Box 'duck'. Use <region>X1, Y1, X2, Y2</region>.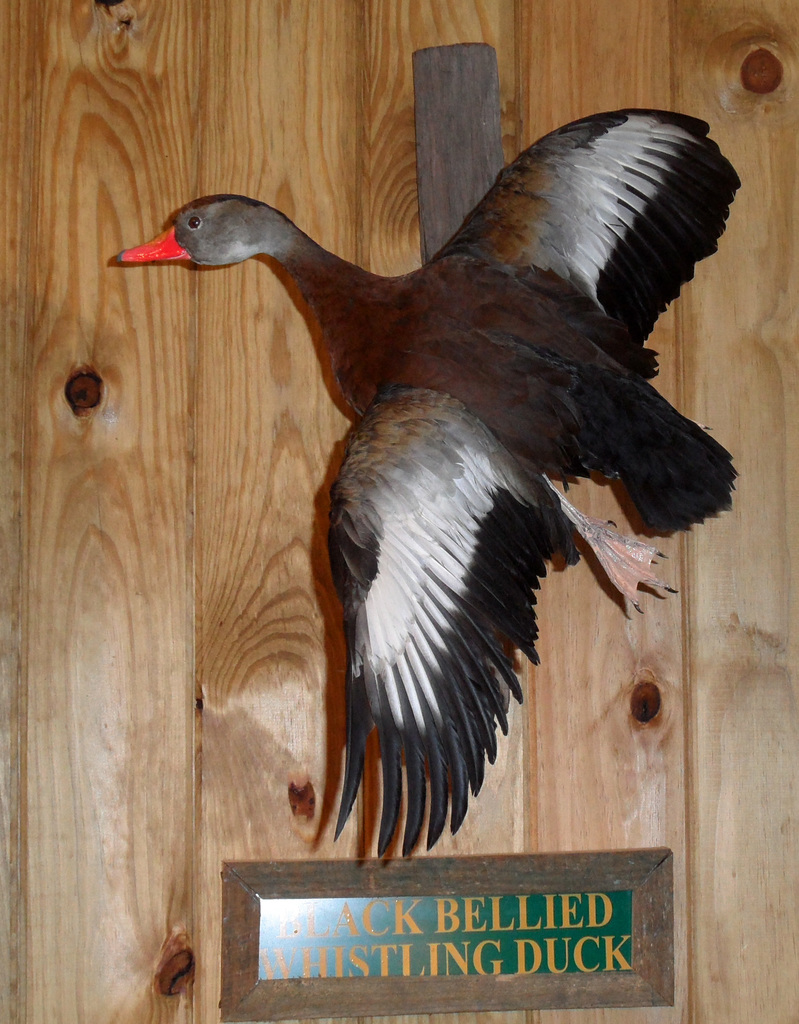
<region>142, 118, 736, 887</region>.
